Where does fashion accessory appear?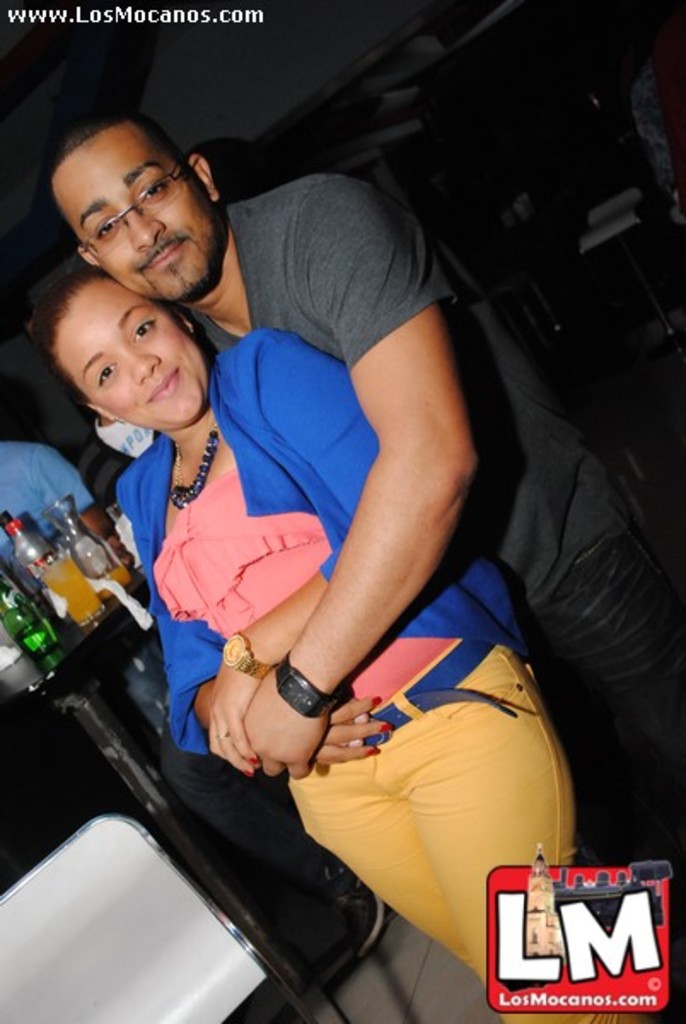
Appears at <box>213,727,230,744</box>.
